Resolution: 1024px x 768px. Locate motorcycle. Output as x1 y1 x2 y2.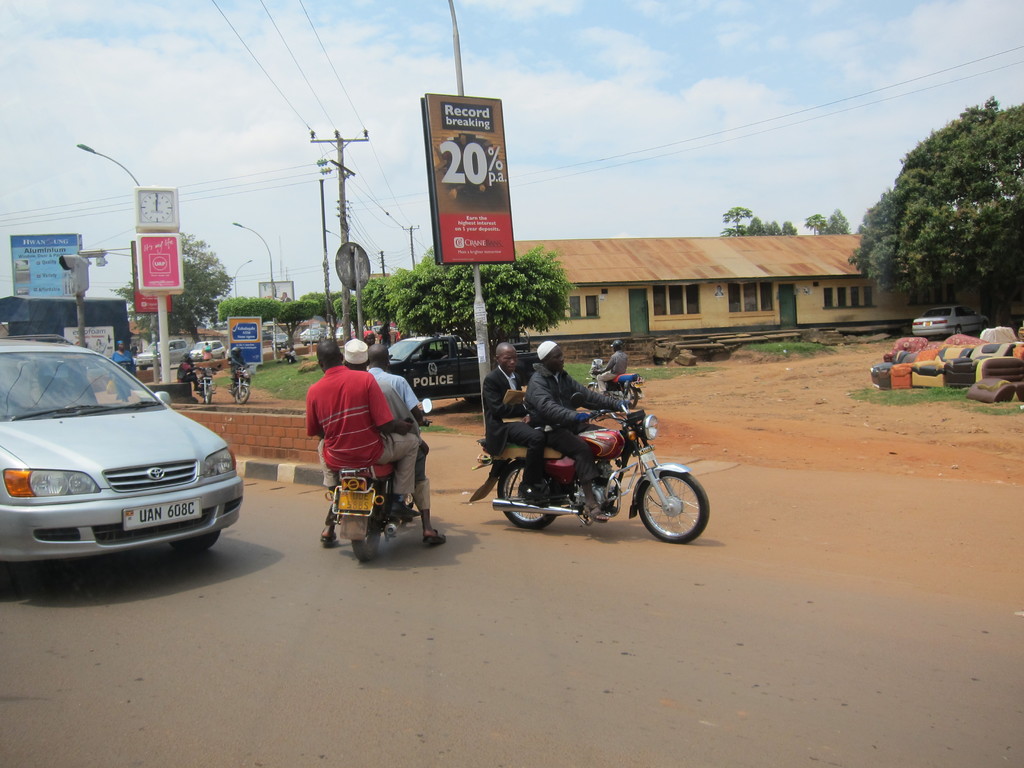
228 359 255 403.
